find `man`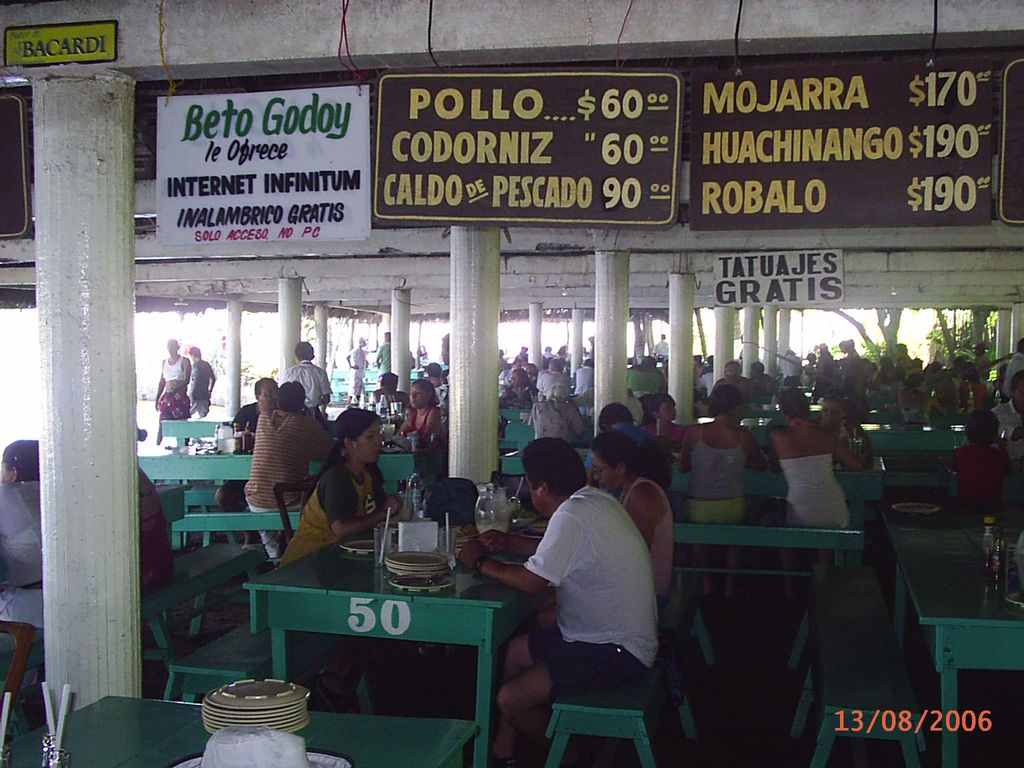
bbox(653, 333, 672, 358)
